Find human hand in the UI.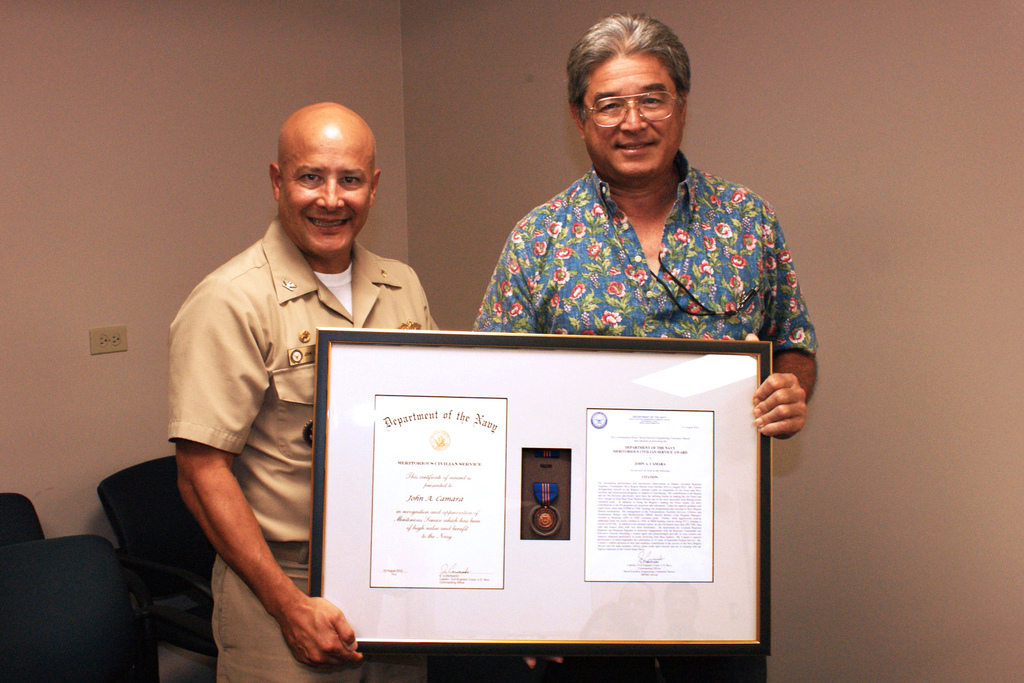
UI element at <box>749,372,808,440</box>.
